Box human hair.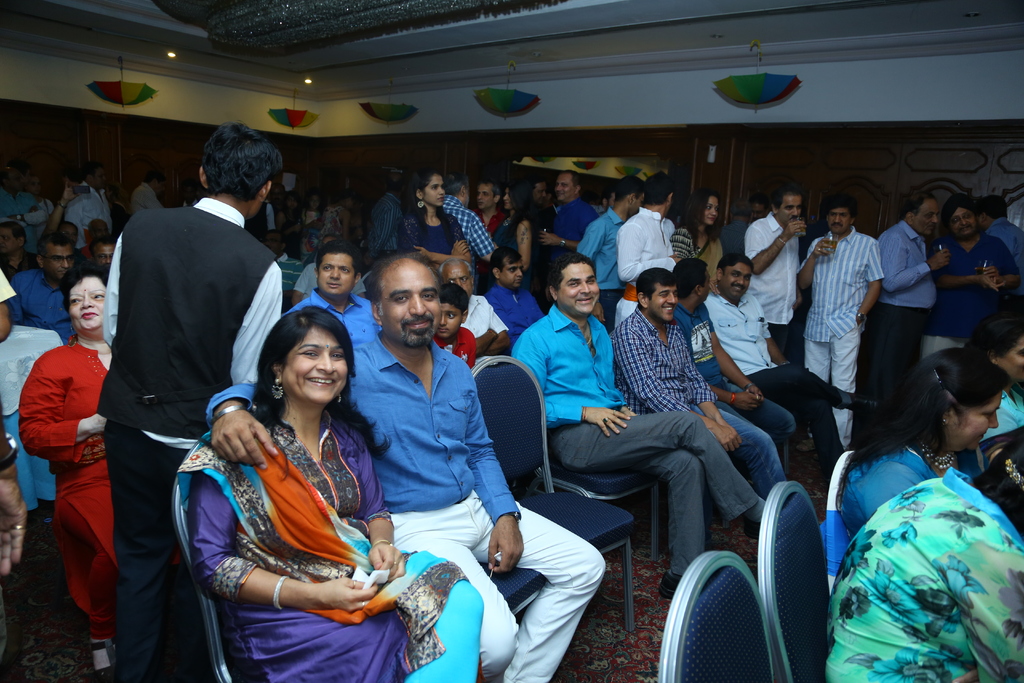
locate(672, 258, 707, 298).
